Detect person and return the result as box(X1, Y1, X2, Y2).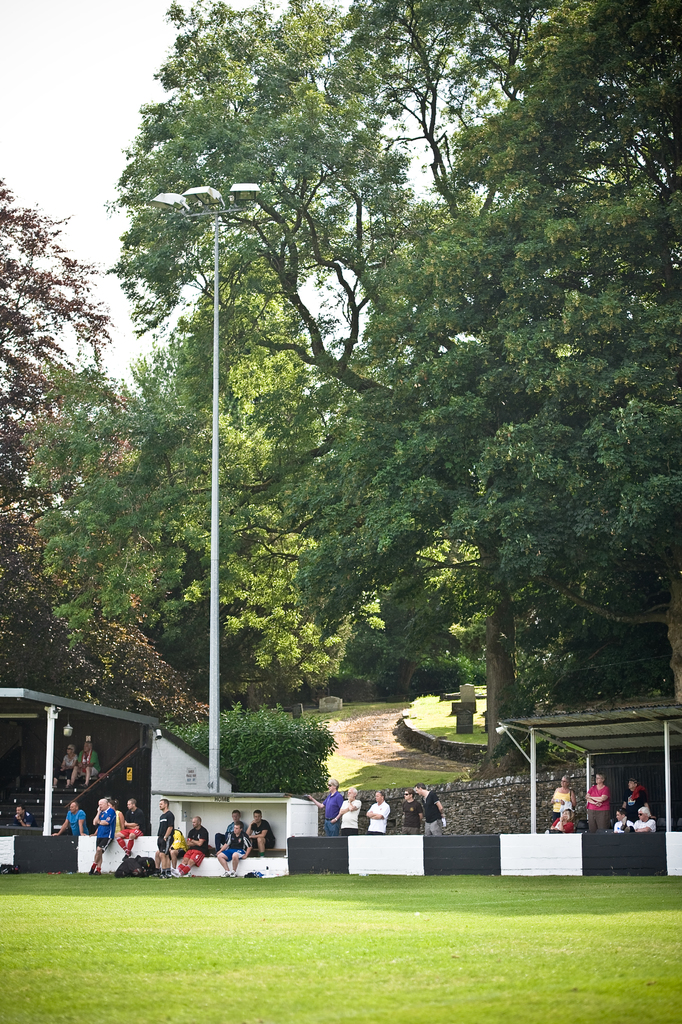
box(217, 803, 246, 851).
